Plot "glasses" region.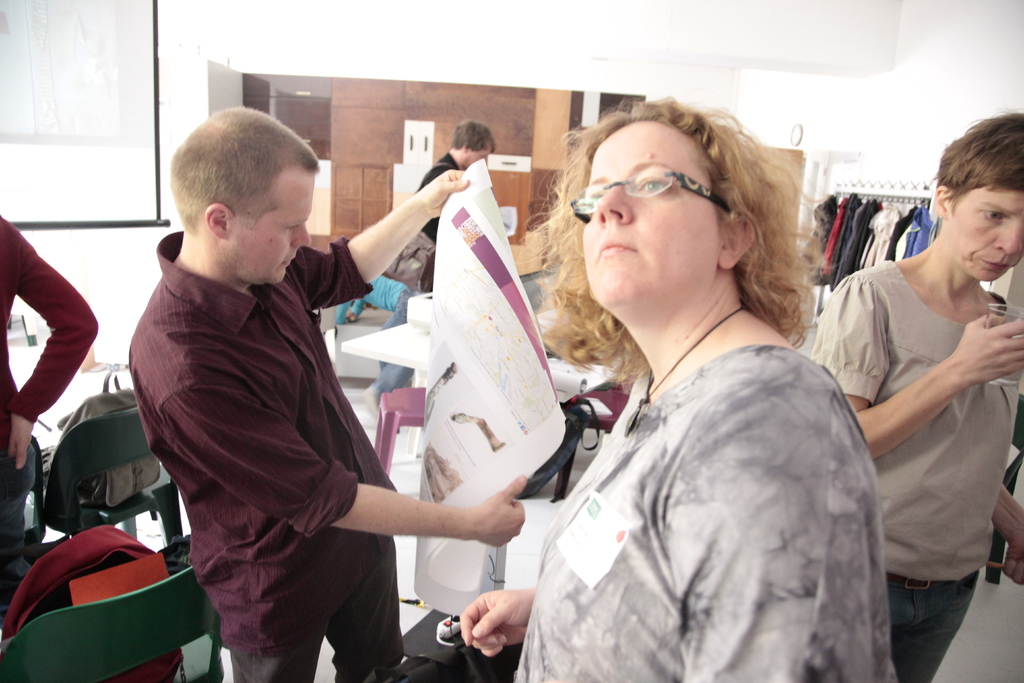
Plotted at 568/168/723/225.
